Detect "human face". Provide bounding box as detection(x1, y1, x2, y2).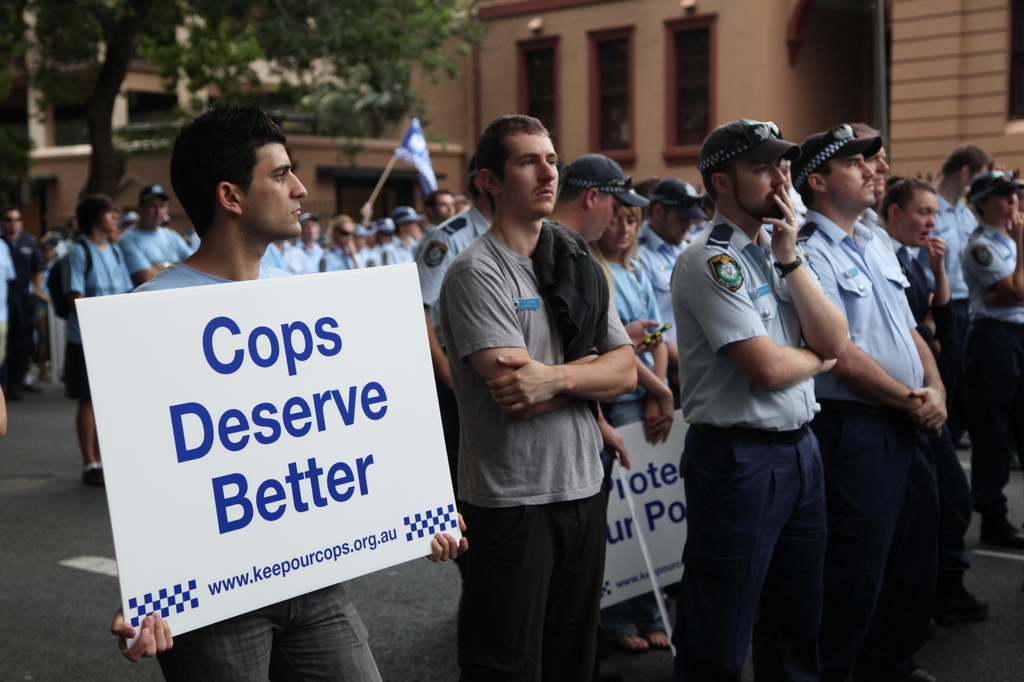
detection(986, 194, 1016, 223).
